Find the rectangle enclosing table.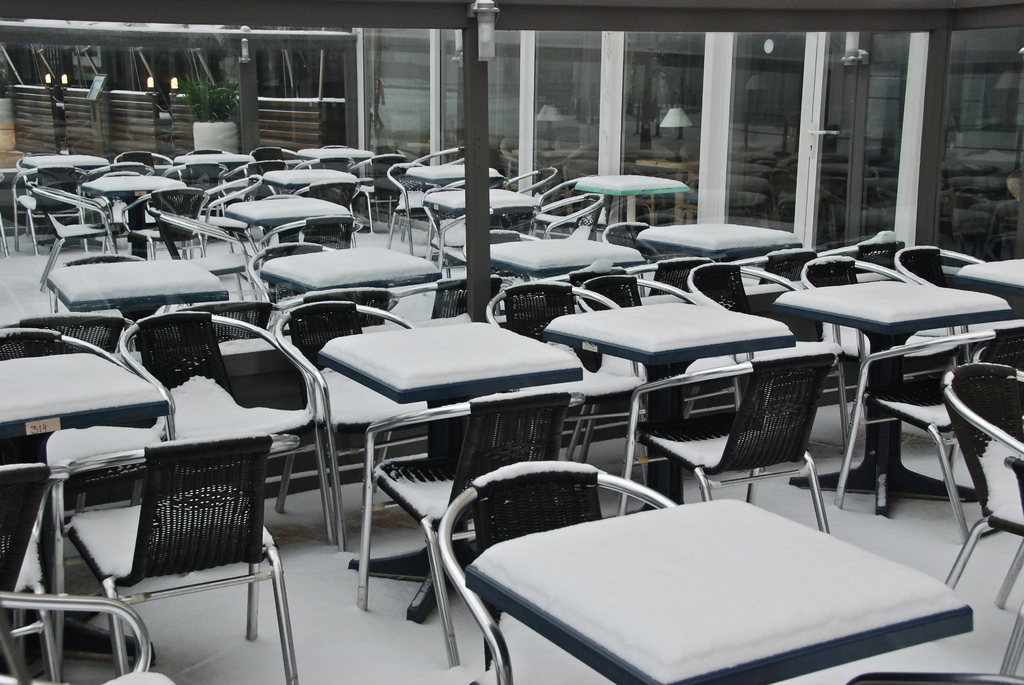
634, 216, 797, 264.
